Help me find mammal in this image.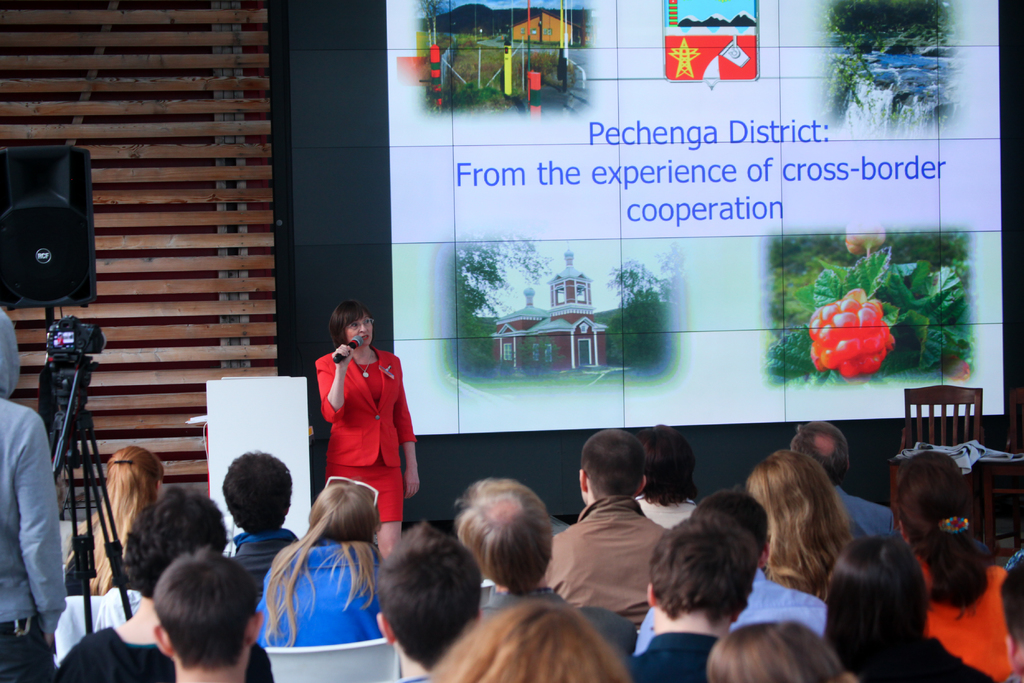
Found it: region(630, 509, 754, 682).
